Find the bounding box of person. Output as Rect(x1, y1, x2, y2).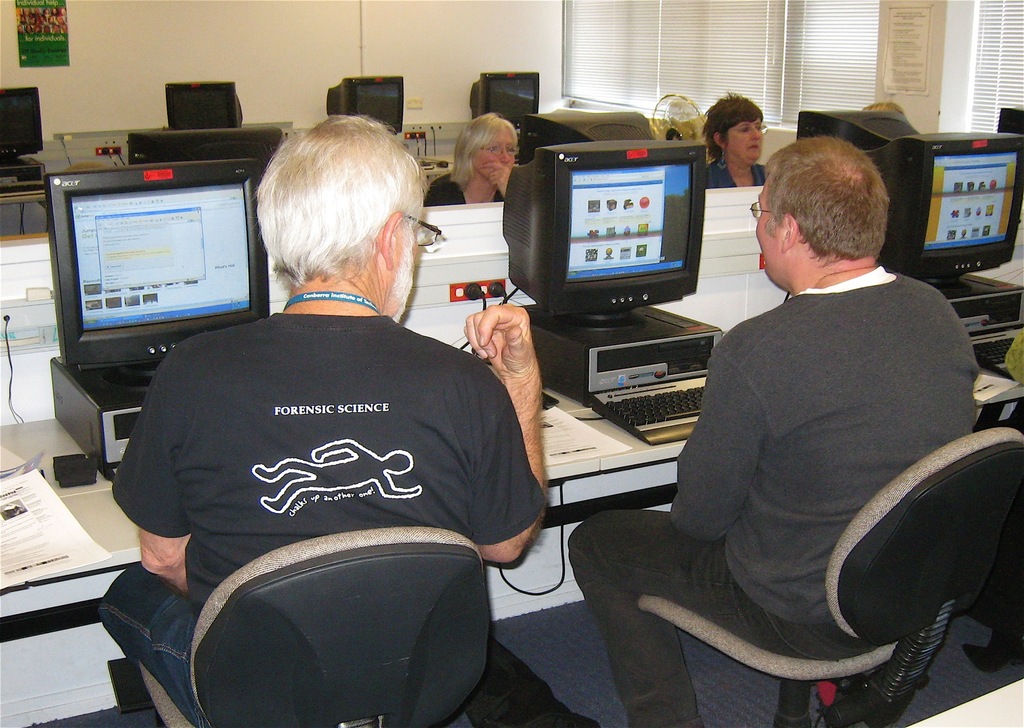
Rect(568, 134, 976, 727).
